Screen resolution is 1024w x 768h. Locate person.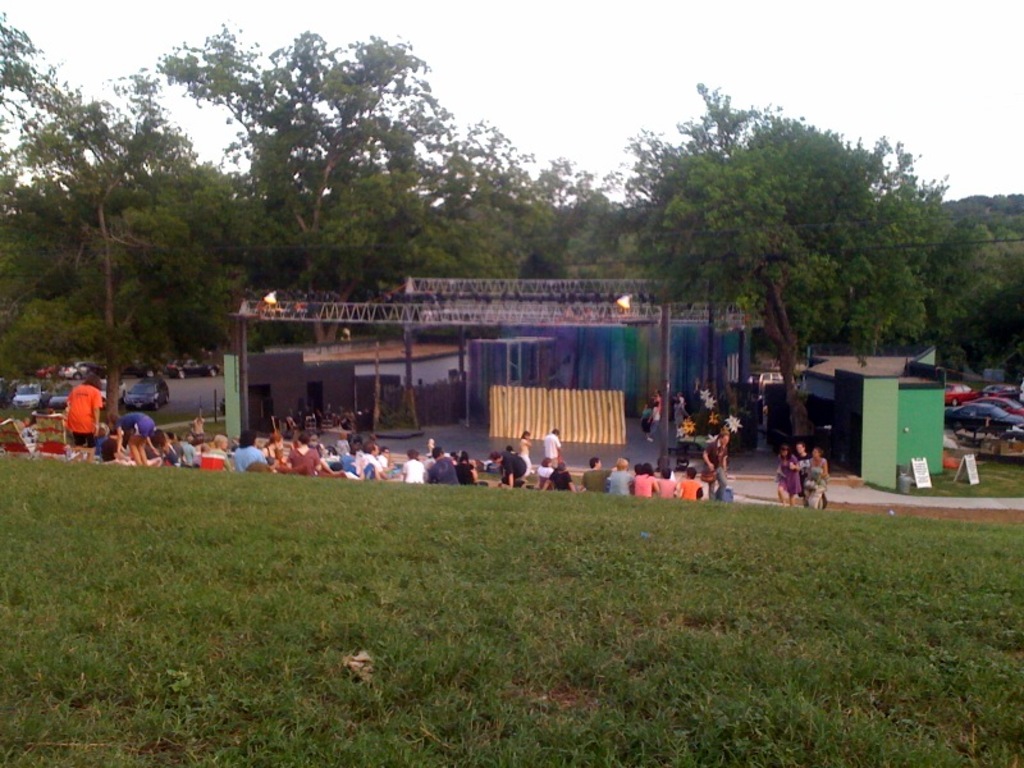
[x1=340, y1=443, x2=357, y2=467].
